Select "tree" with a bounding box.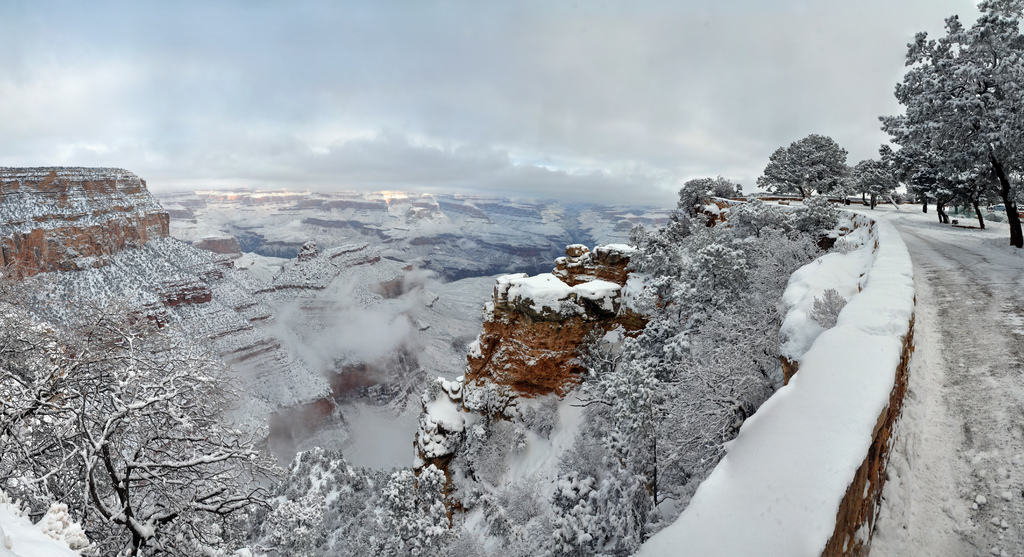
(678, 175, 731, 230).
